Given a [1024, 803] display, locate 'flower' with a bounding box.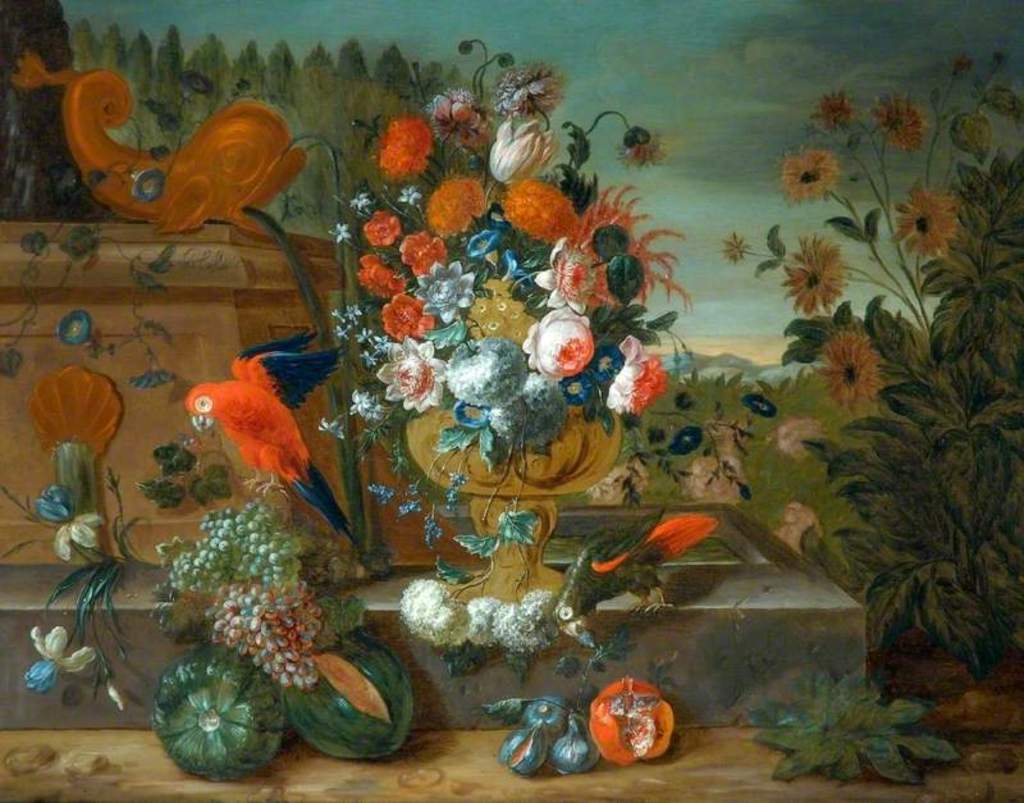
Located: [378, 337, 444, 411].
